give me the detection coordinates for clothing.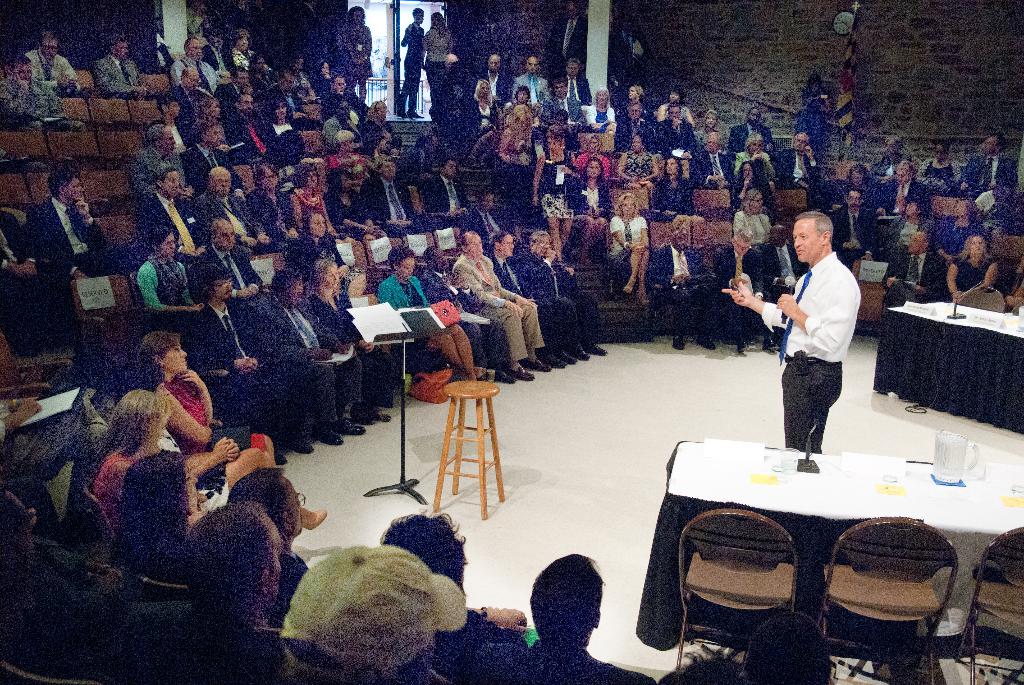
detection(25, 196, 93, 263).
